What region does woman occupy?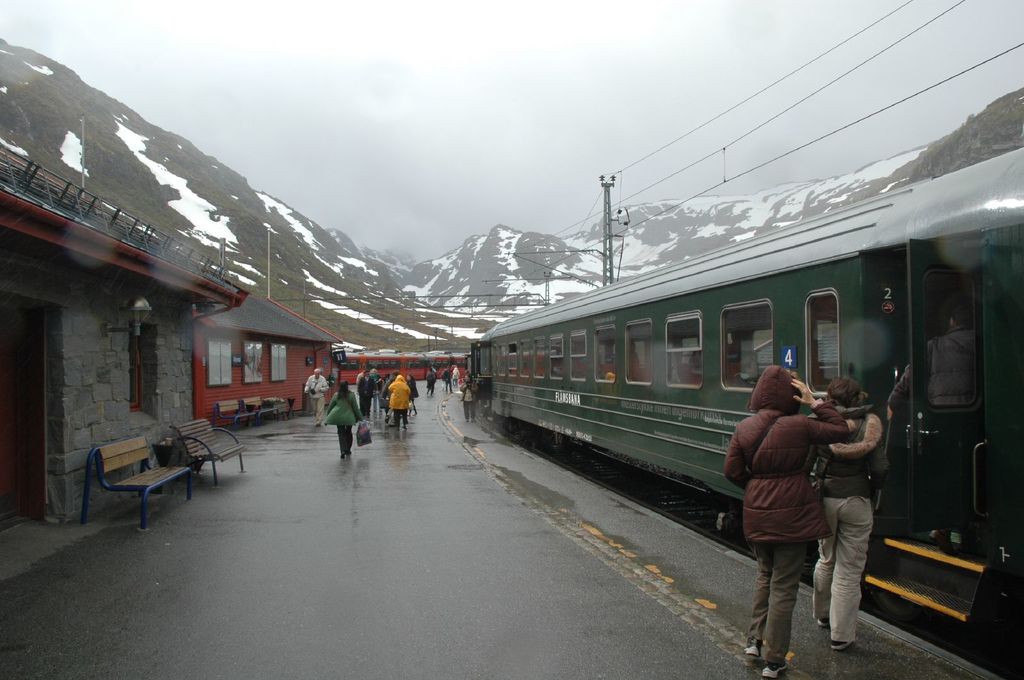
rect(463, 374, 486, 431).
